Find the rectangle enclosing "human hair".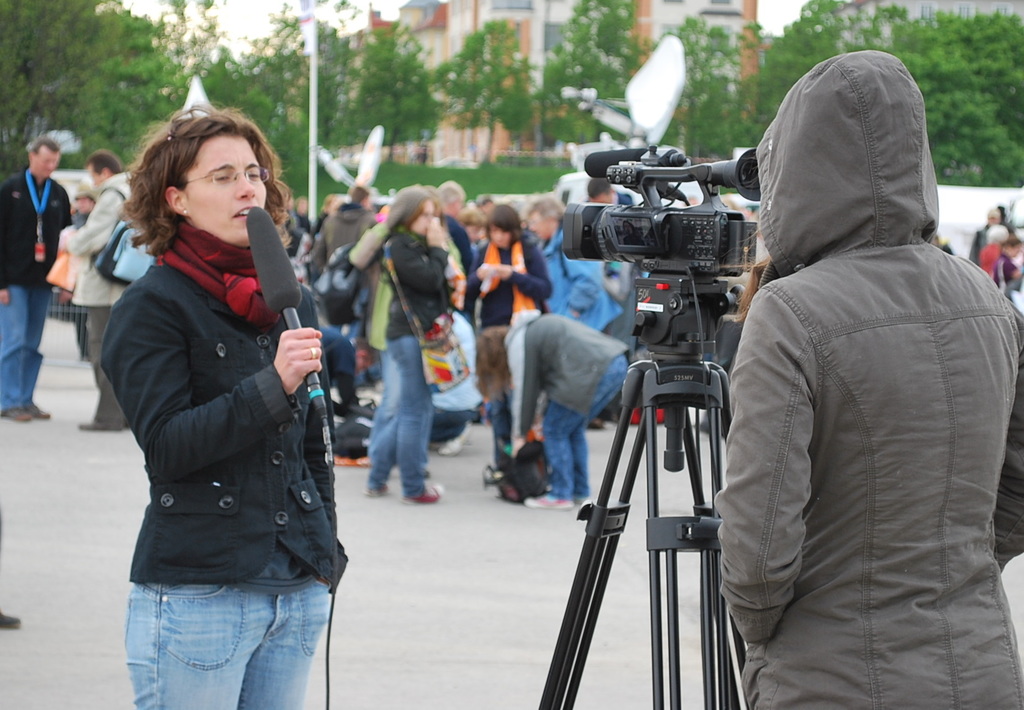
{"x1": 486, "y1": 202, "x2": 522, "y2": 231}.
